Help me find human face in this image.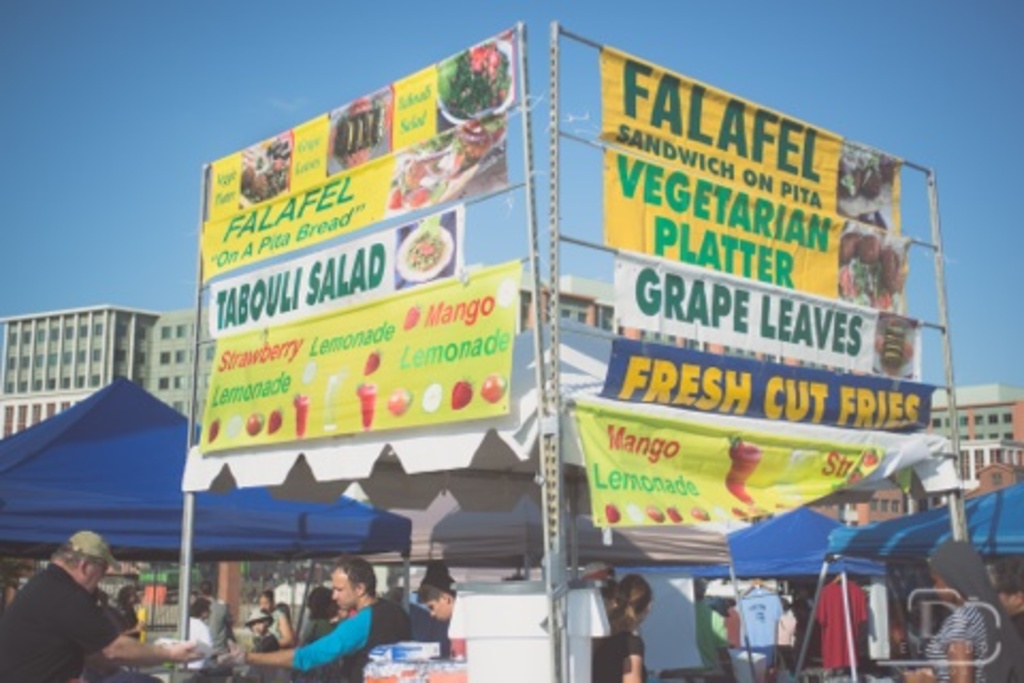
Found it: [87,561,109,593].
